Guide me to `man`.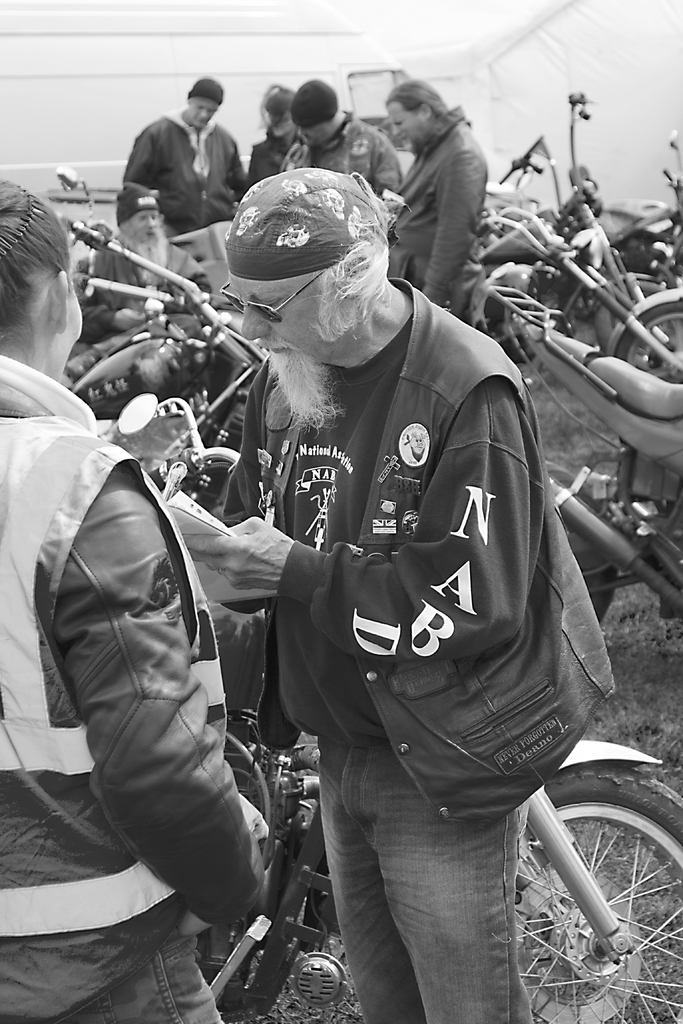
Guidance: (389, 68, 488, 326).
